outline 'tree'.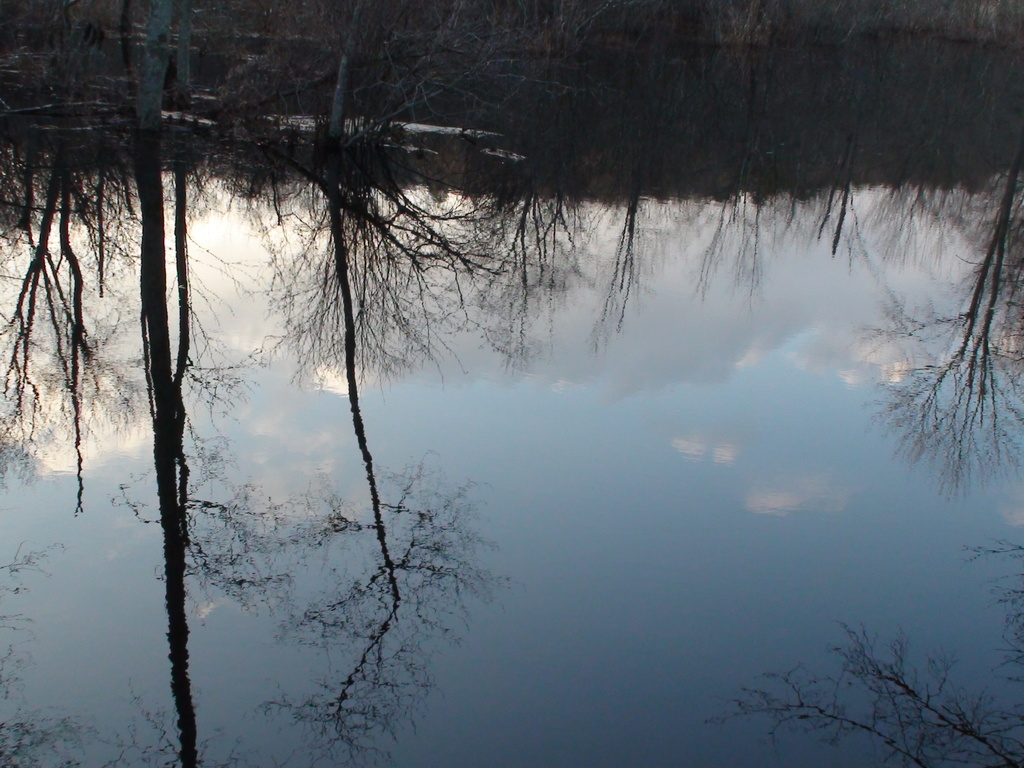
Outline: 0, 118, 152, 526.
